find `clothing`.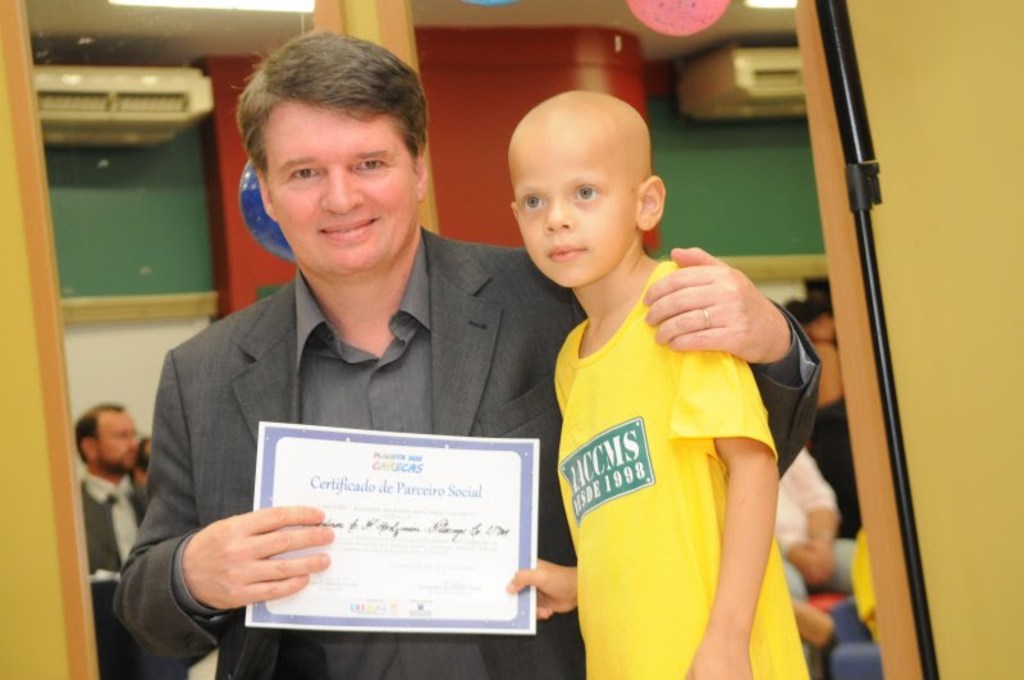
86,464,160,677.
